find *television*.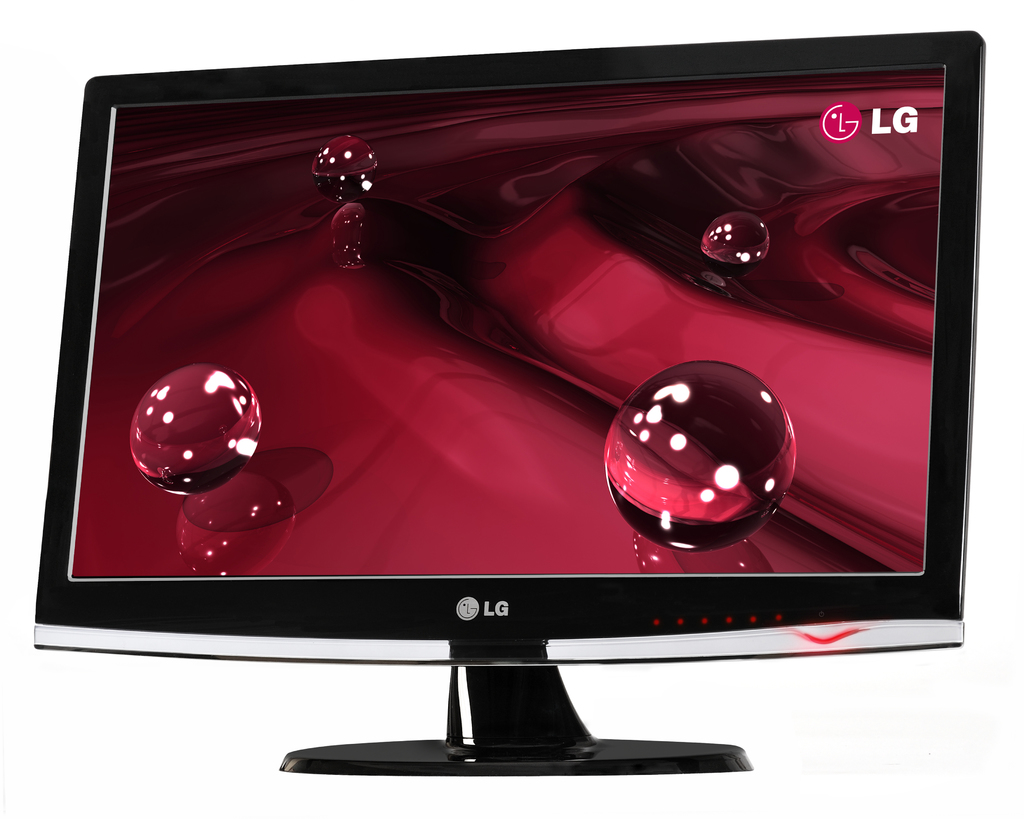
bbox=(36, 28, 986, 775).
